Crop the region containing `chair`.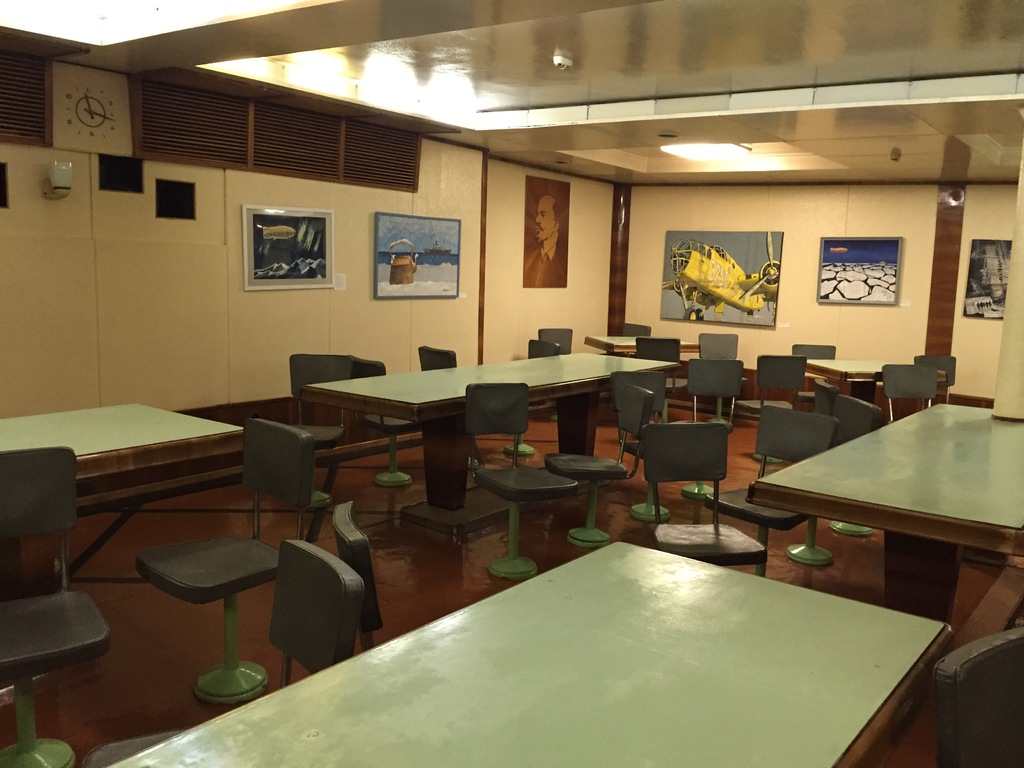
Crop region: (x1=457, y1=378, x2=570, y2=577).
